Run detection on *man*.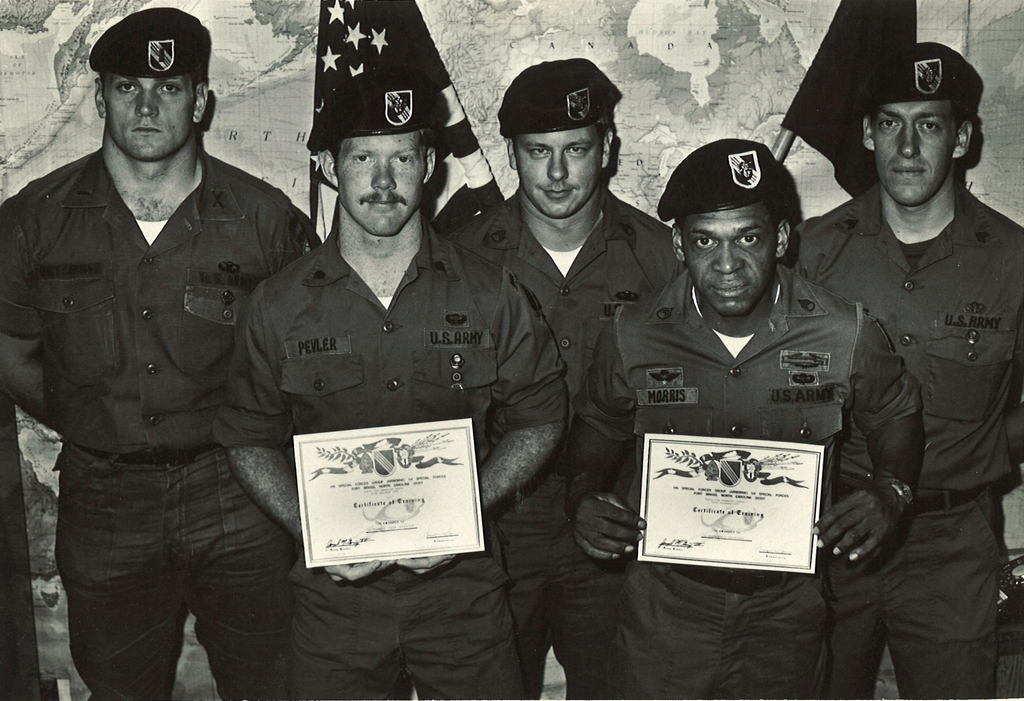
Result: {"x1": 598, "y1": 106, "x2": 940, "y2": 681}.
